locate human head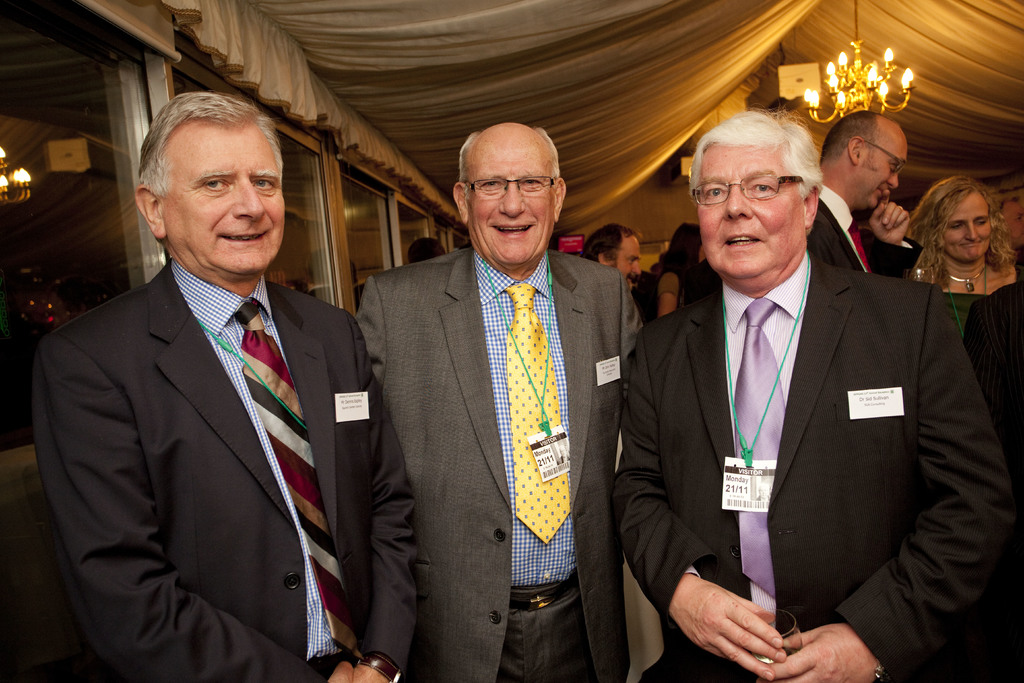
925, 179, 993, 260
